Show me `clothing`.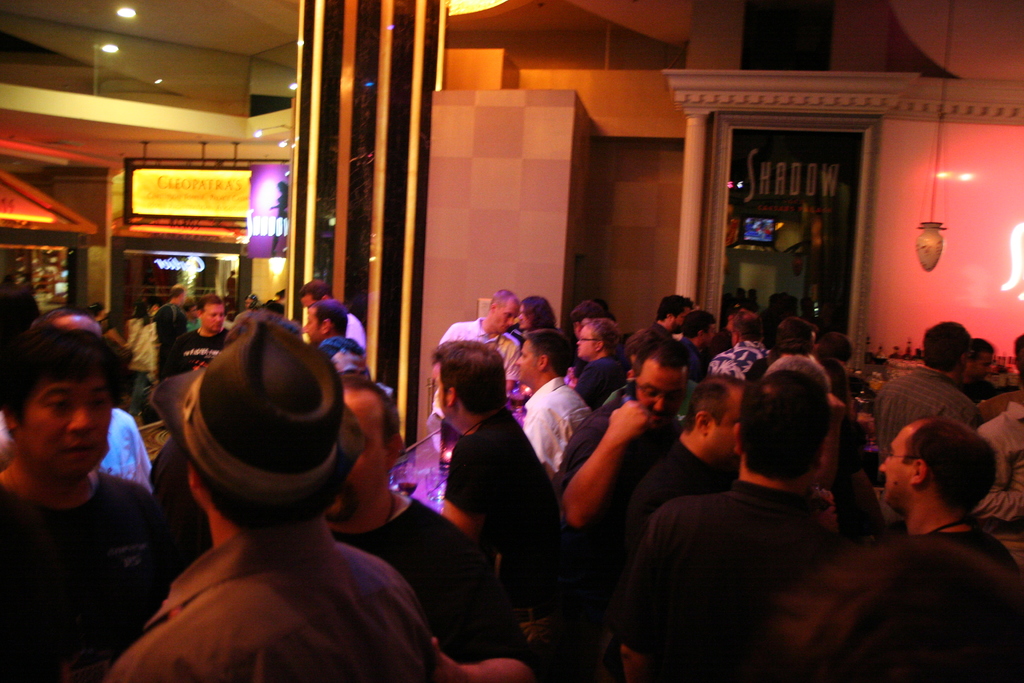
`clothing` is here: [705, 336, 776, 375].
